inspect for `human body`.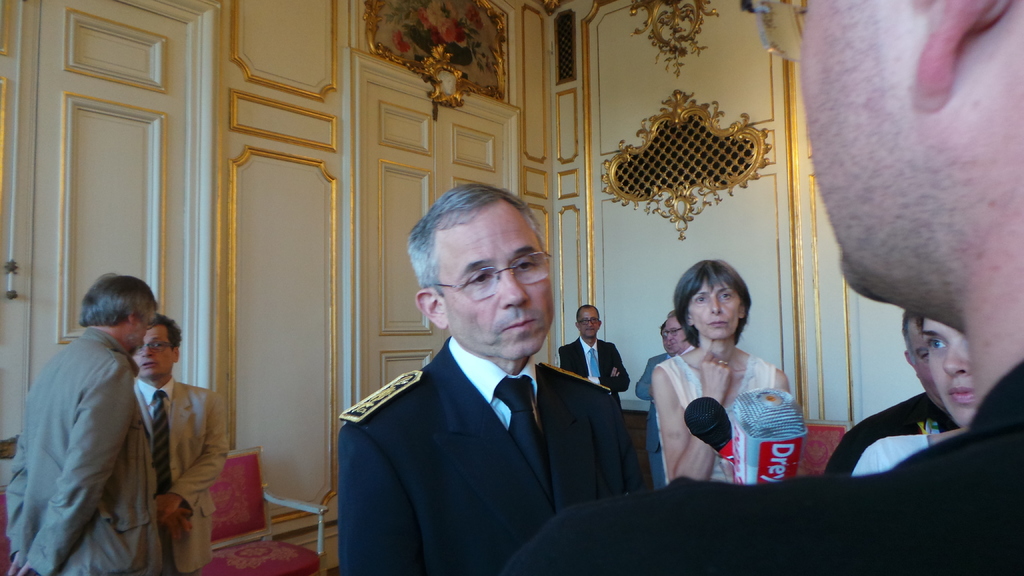
Inspection: <box>339,328,636,575</box>.
